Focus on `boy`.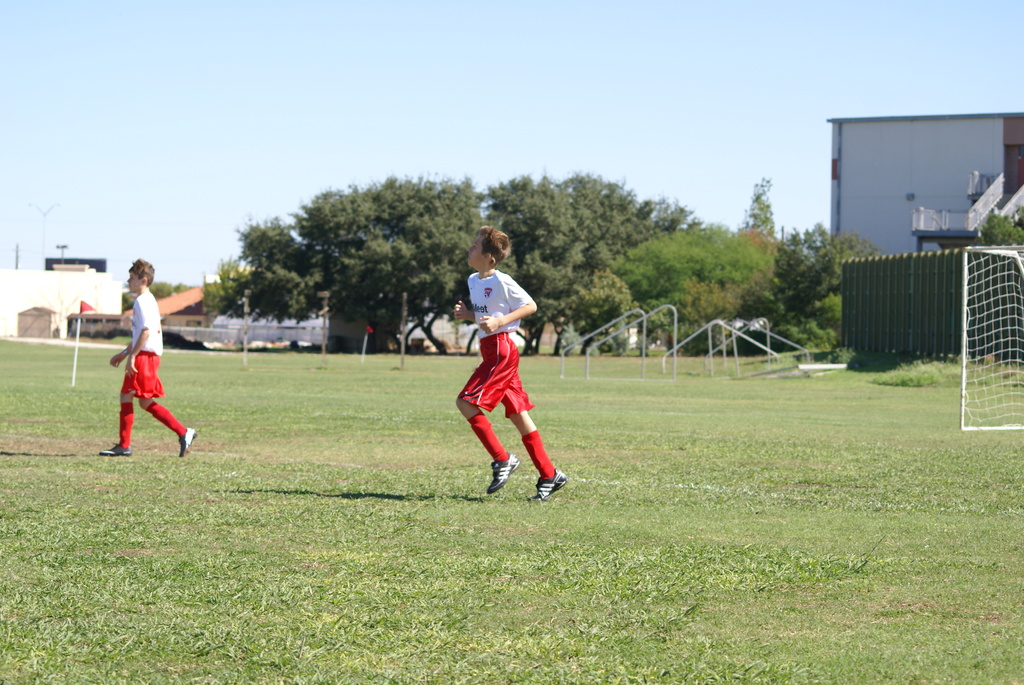
Focused at 449 223 570 500.
